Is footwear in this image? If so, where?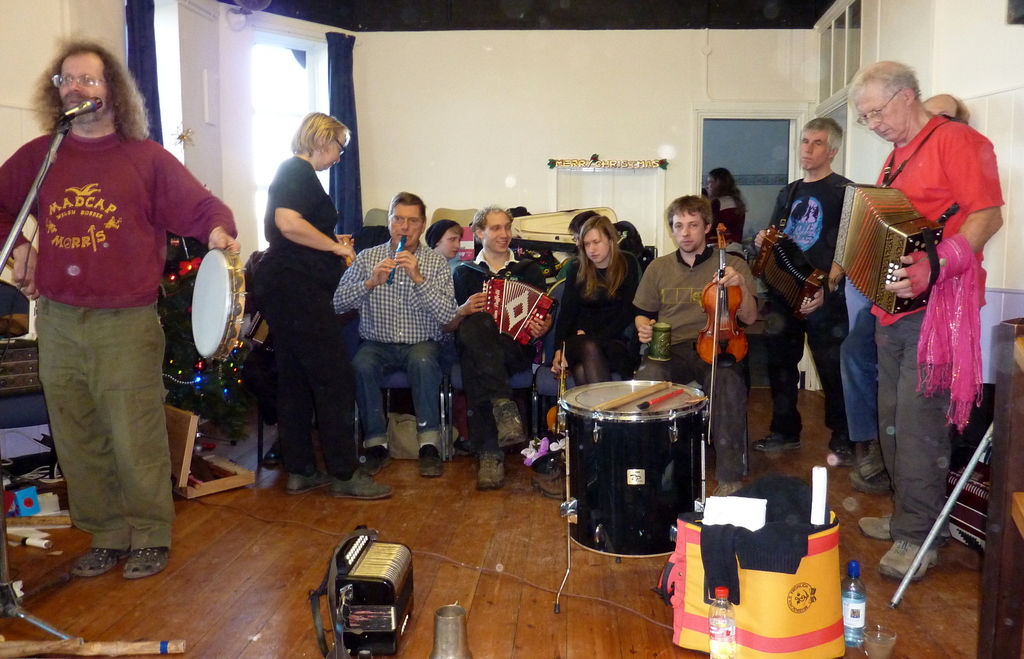
Yes, at BBox(492, 398, 525, 450).
